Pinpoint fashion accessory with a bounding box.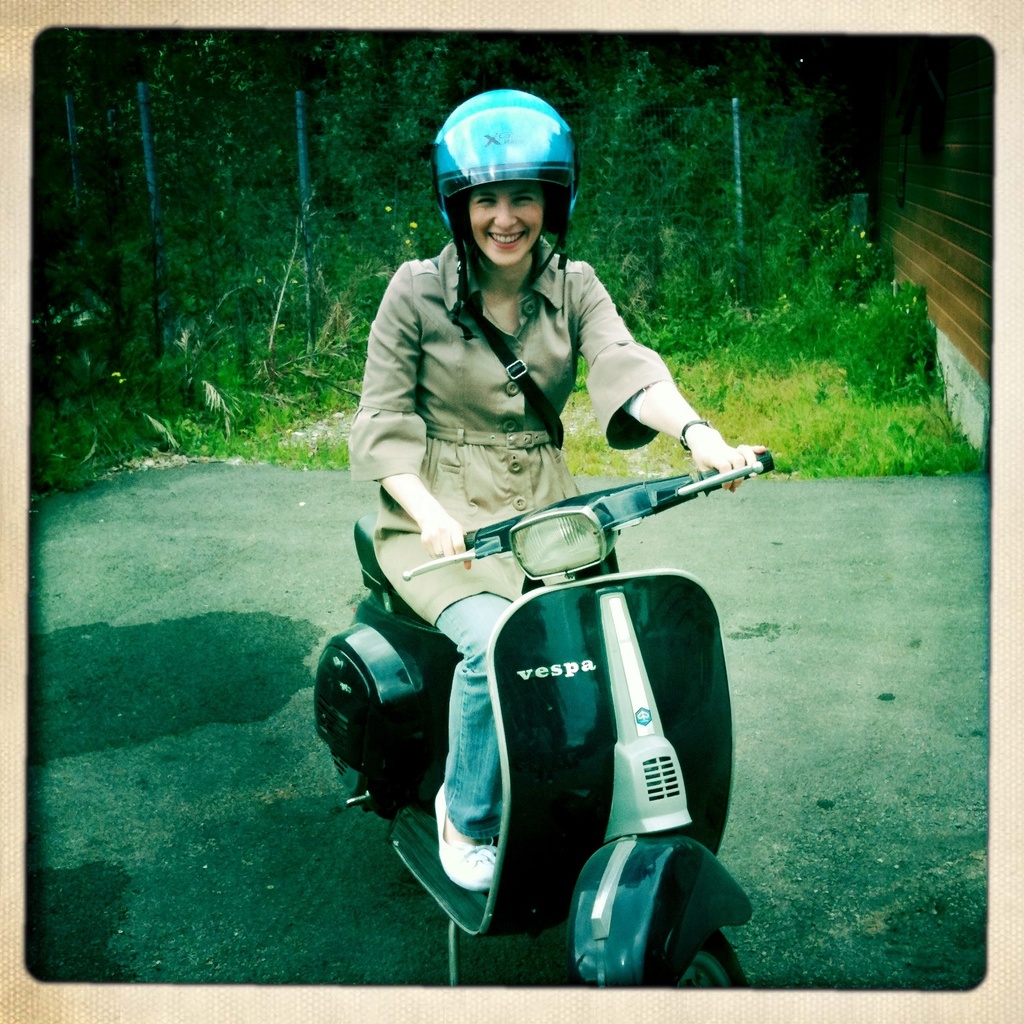
<box>677,415,710,453</box>.
